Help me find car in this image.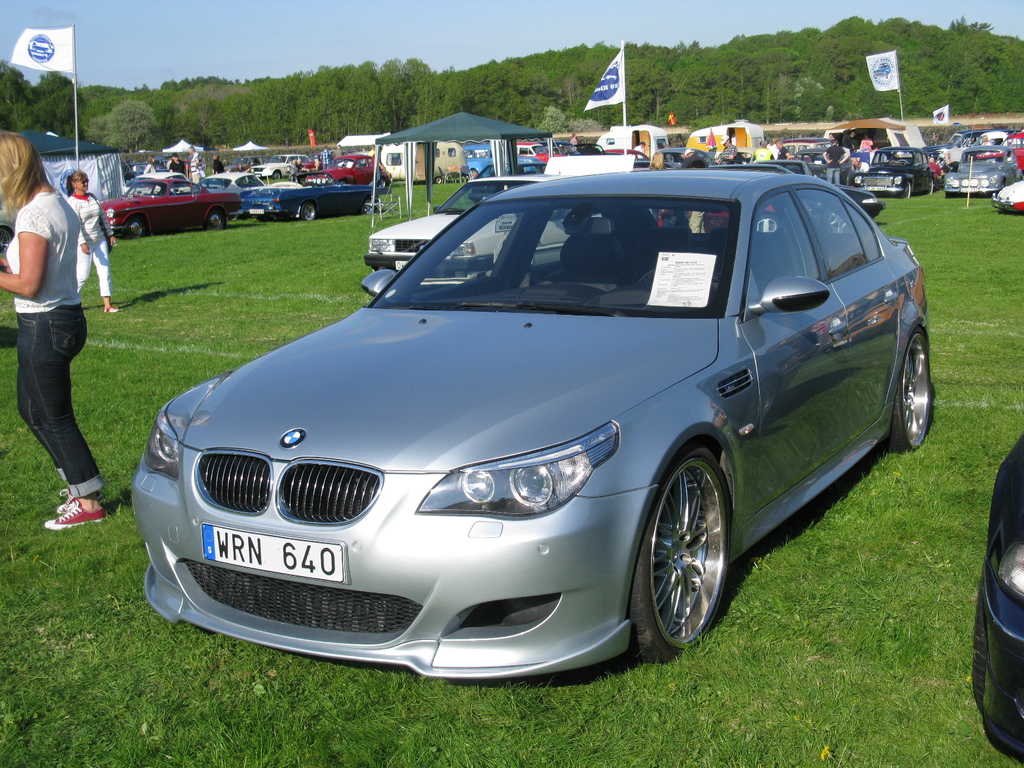
Found it: [x1=109, y1=167, x2=943, y2=694].
